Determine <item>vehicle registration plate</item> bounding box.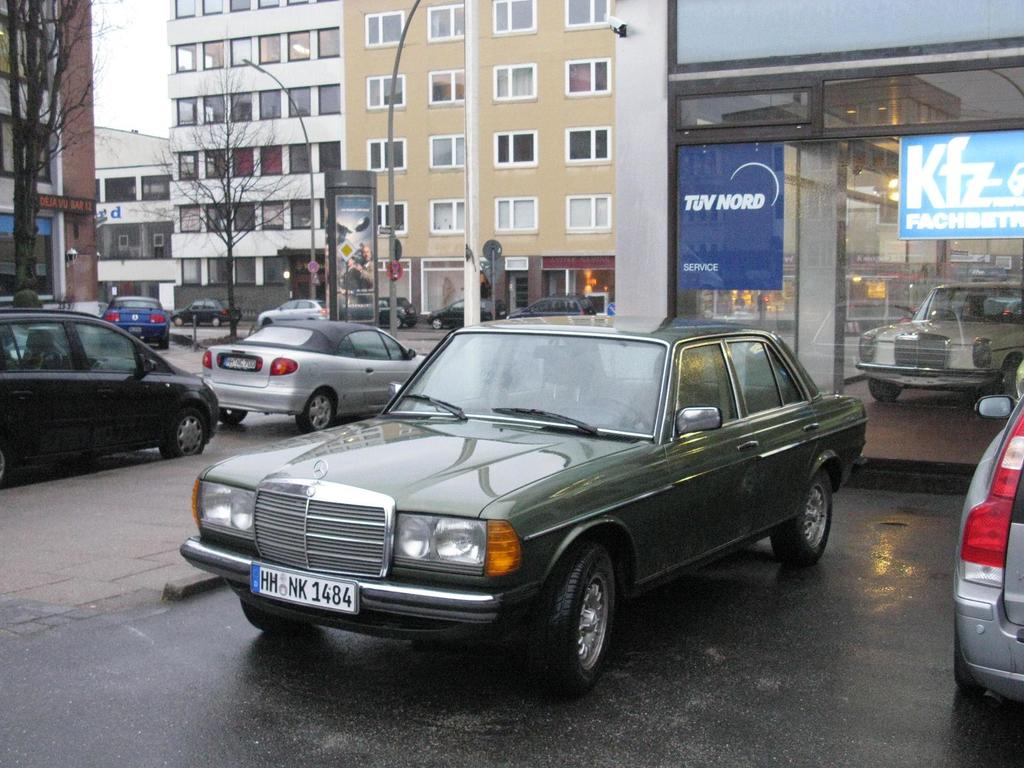
Determined: <box>245,578,358,610</box>.
